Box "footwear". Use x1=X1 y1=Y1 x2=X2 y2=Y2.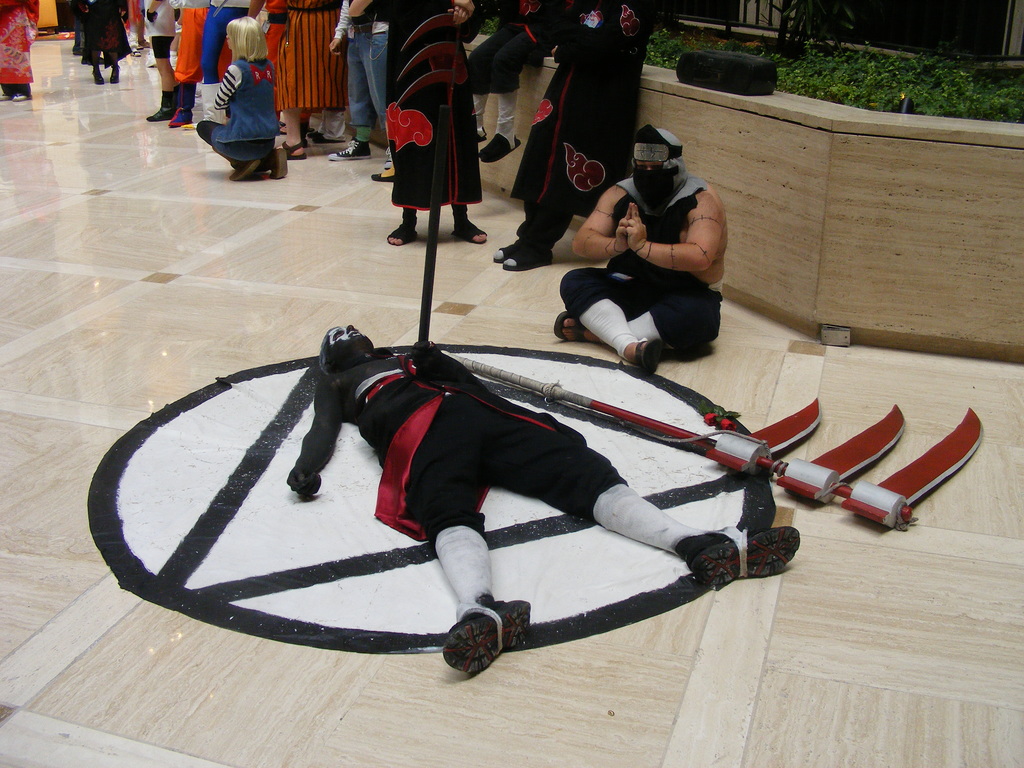
x1=710 y1=526 x2=797 y2=580.
